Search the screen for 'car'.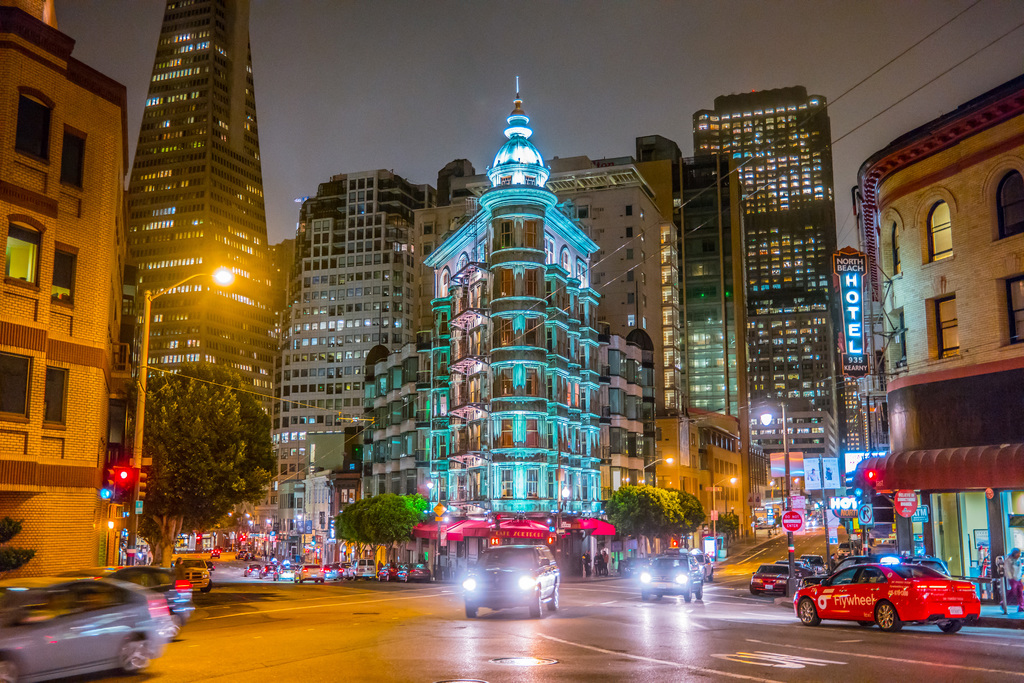
Found at [236,550,248,559].
